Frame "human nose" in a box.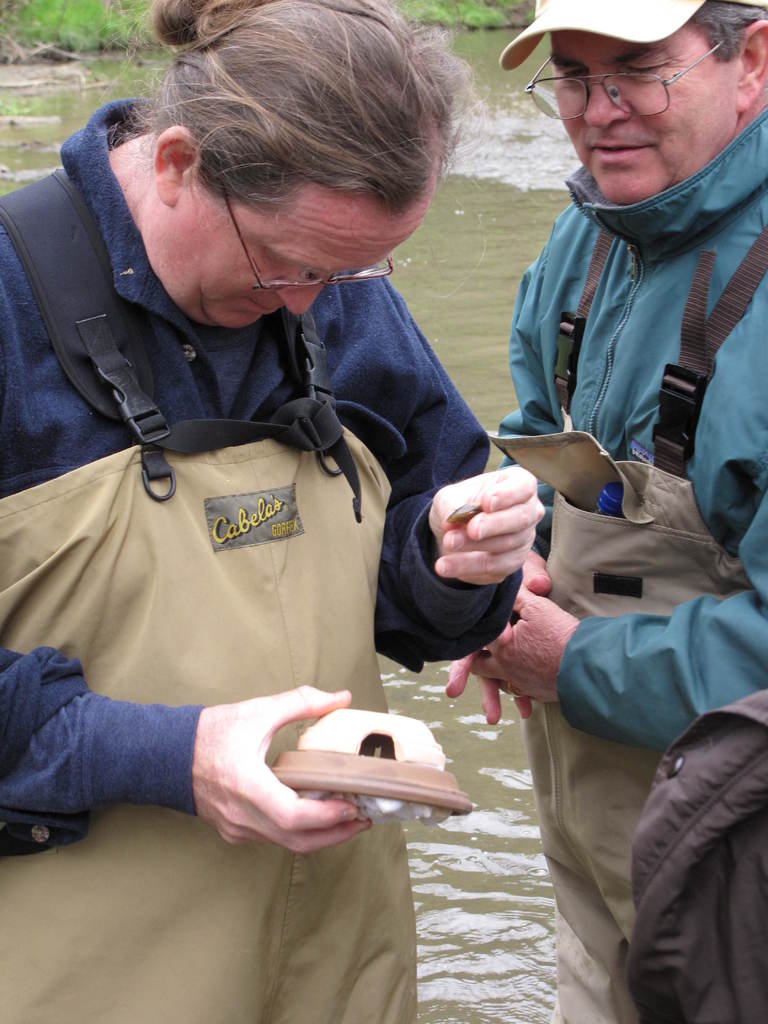
<region>273, 275, 326, 312</region>.
